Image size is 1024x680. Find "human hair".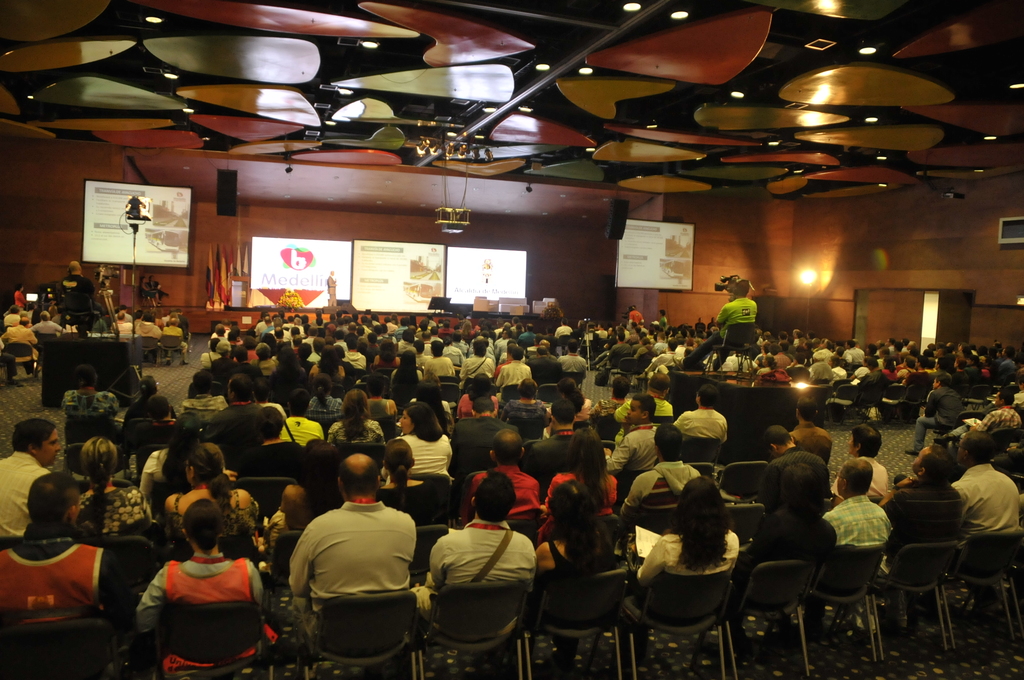
select_region(311, 371, 332, 412).
